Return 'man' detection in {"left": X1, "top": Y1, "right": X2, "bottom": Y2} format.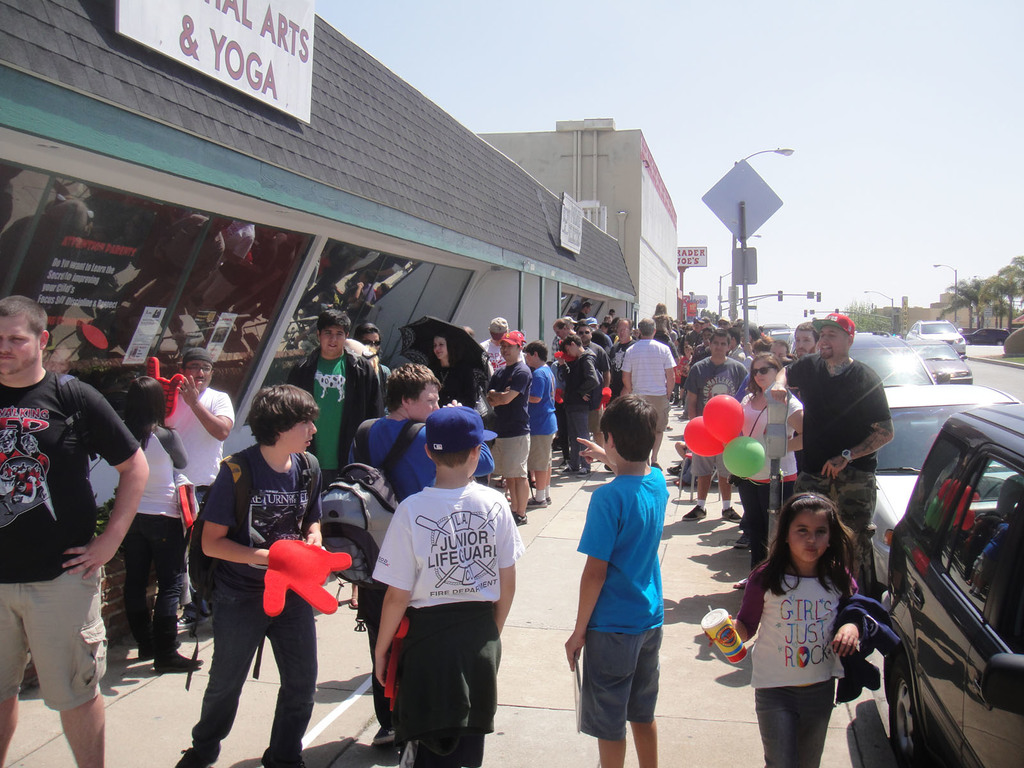
{"left": 685, "top": 329, "right": 751, "bottom": 520}.
